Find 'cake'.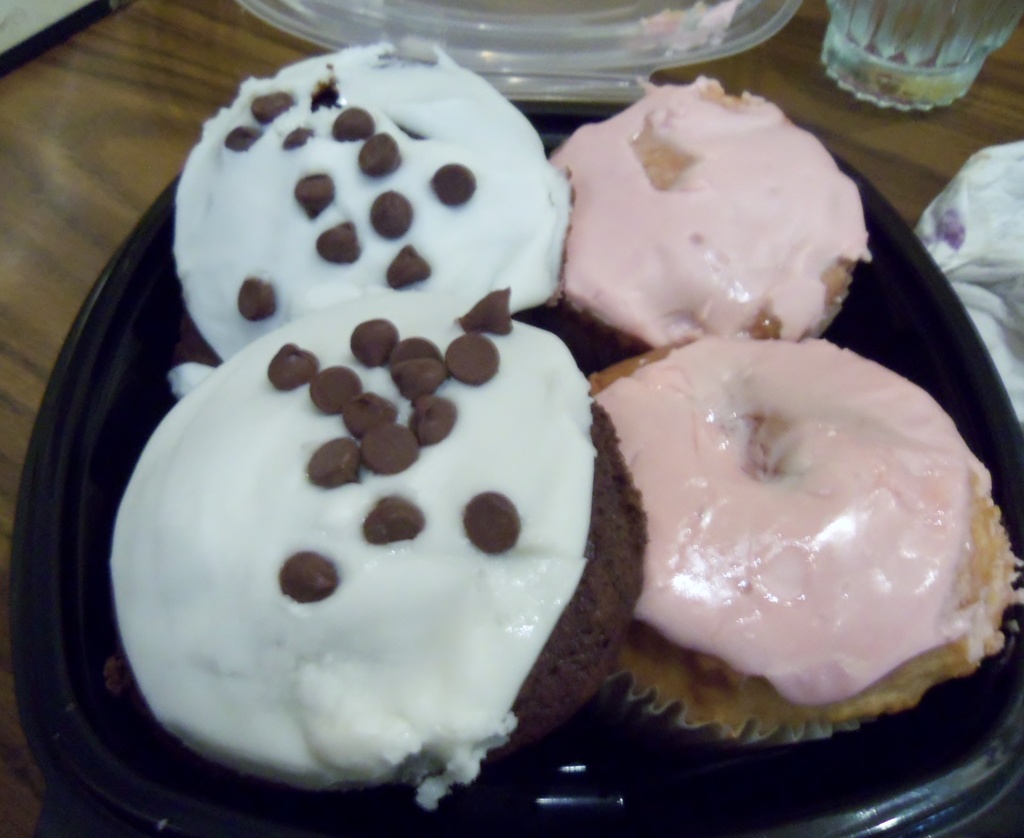
{"x1": 577, "y1": 322, "x2": 1010, "y2": 746}.
